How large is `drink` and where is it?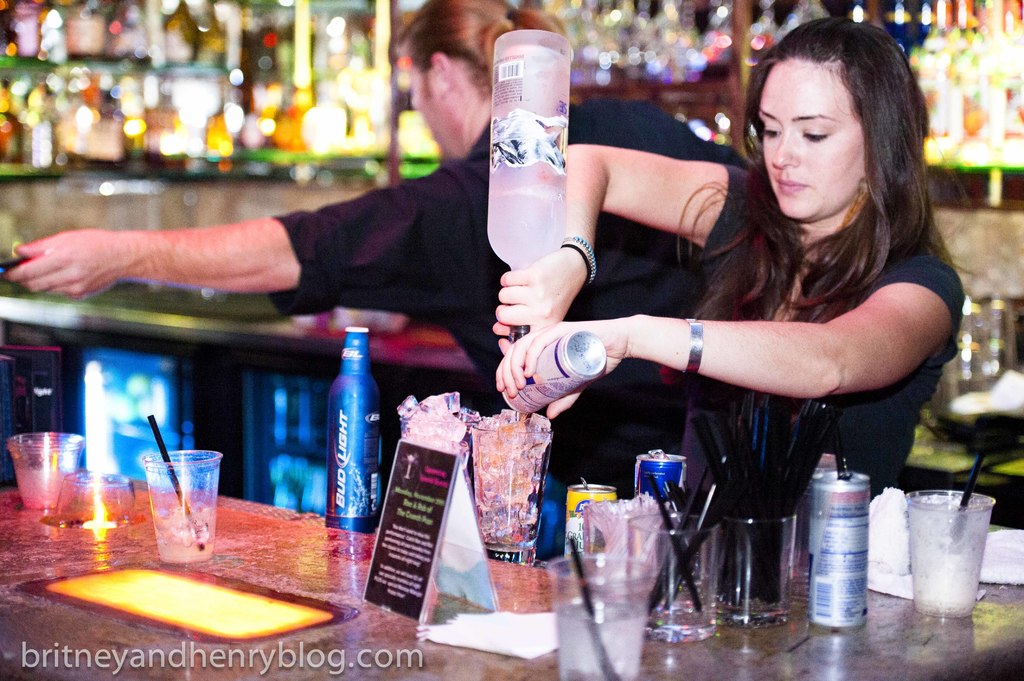
Bounding box: <bbox>900, 490, 991, 612</bbox>.
